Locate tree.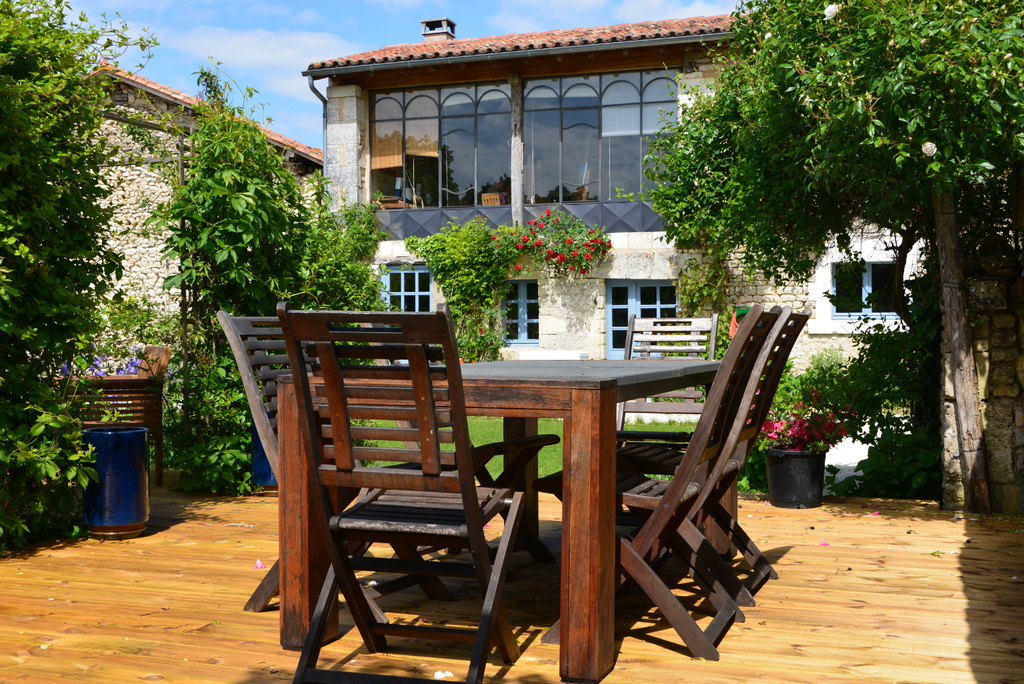
Bounding box: (616, 0, 1023, 522).
